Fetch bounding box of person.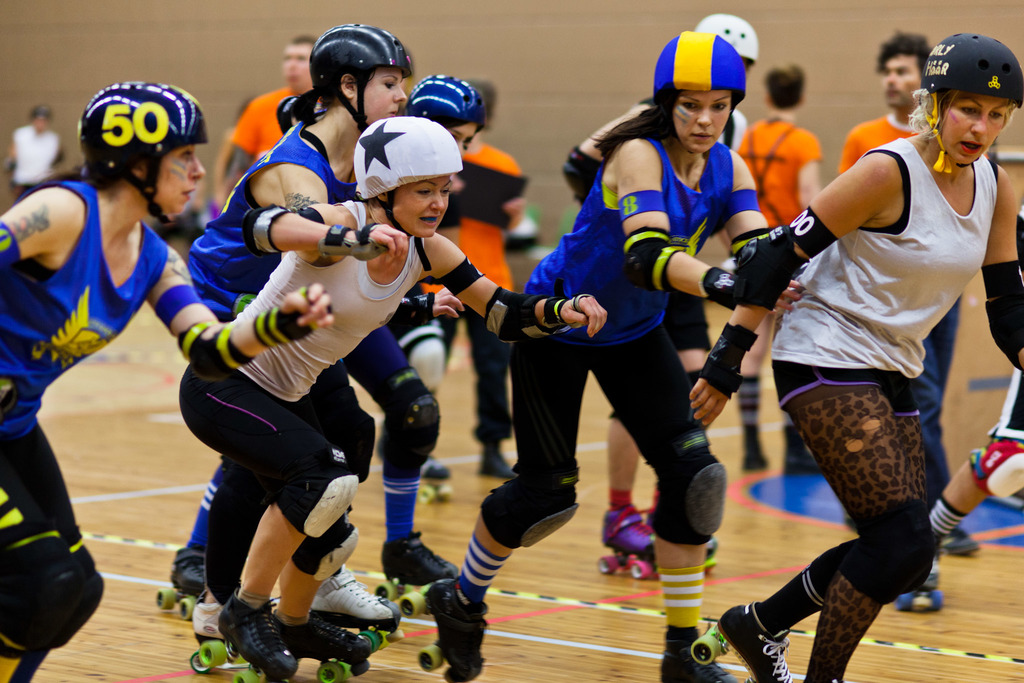
Bbox: (564,12,755,579).
